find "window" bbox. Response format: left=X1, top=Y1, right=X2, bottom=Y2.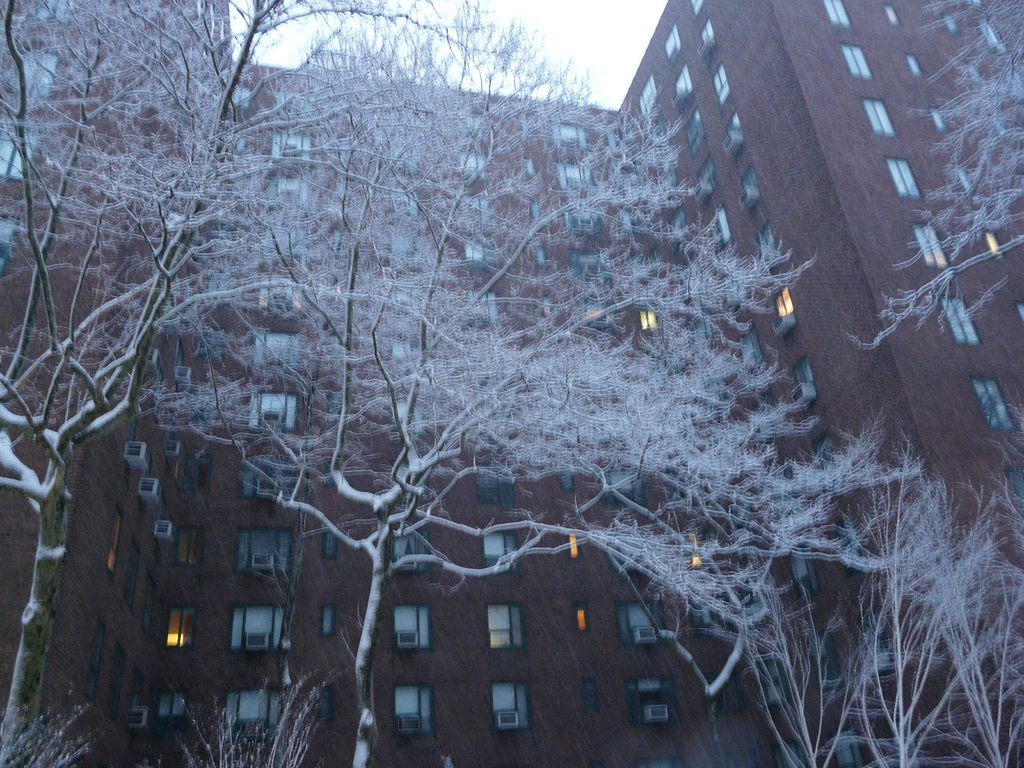
left=109, top=648, right=127, bottom=719.
